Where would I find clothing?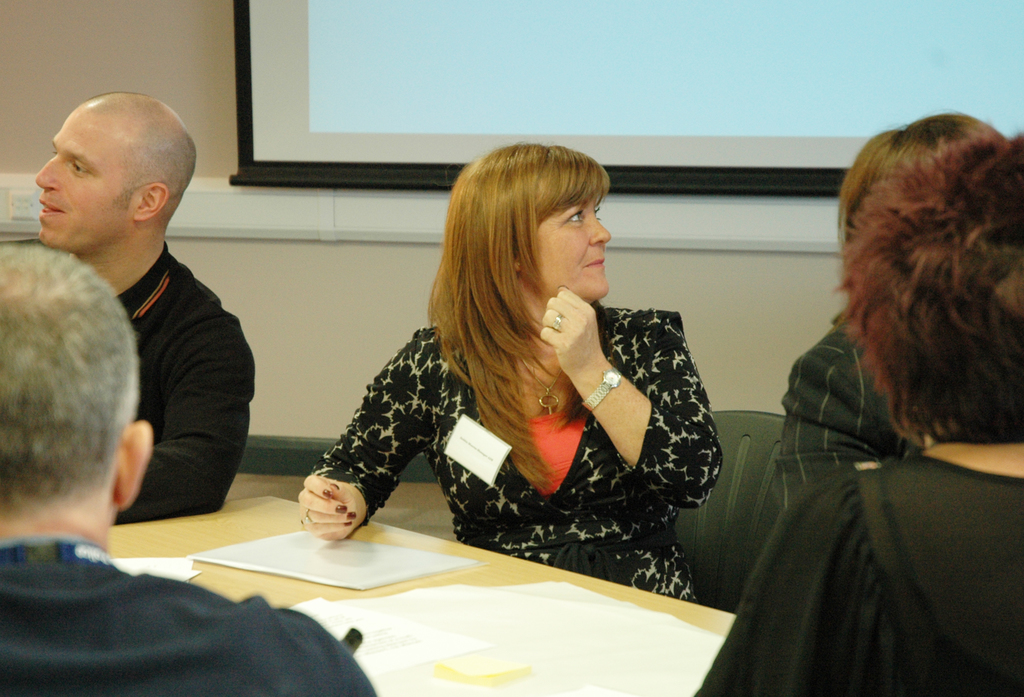
At [769,306,913,573].
